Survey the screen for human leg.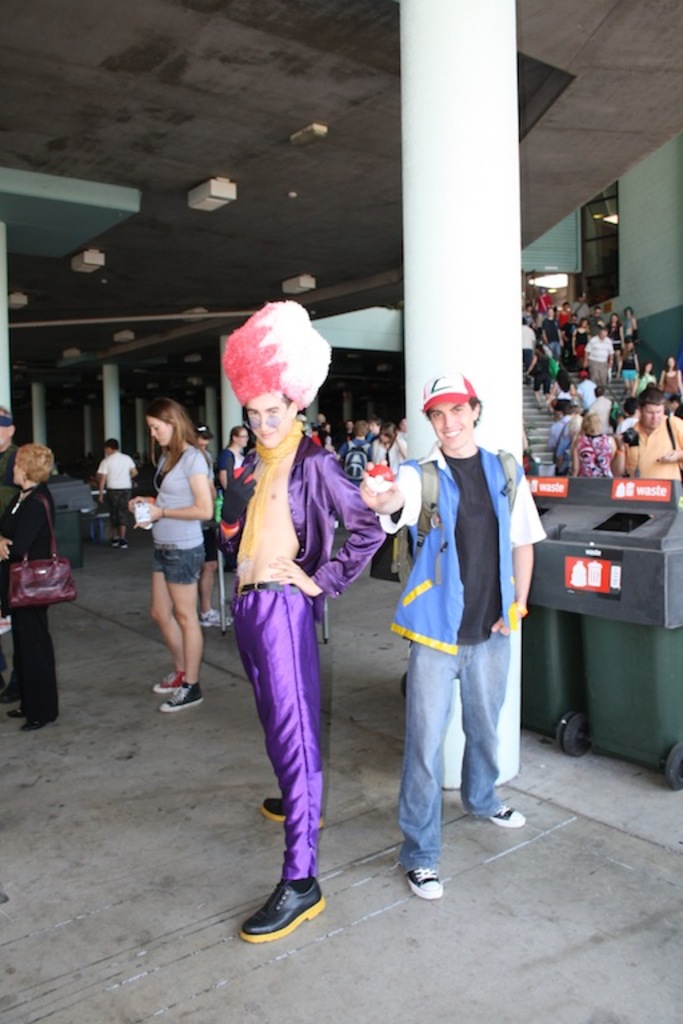
Survey found: bbox(153, 544, 199, 719).
